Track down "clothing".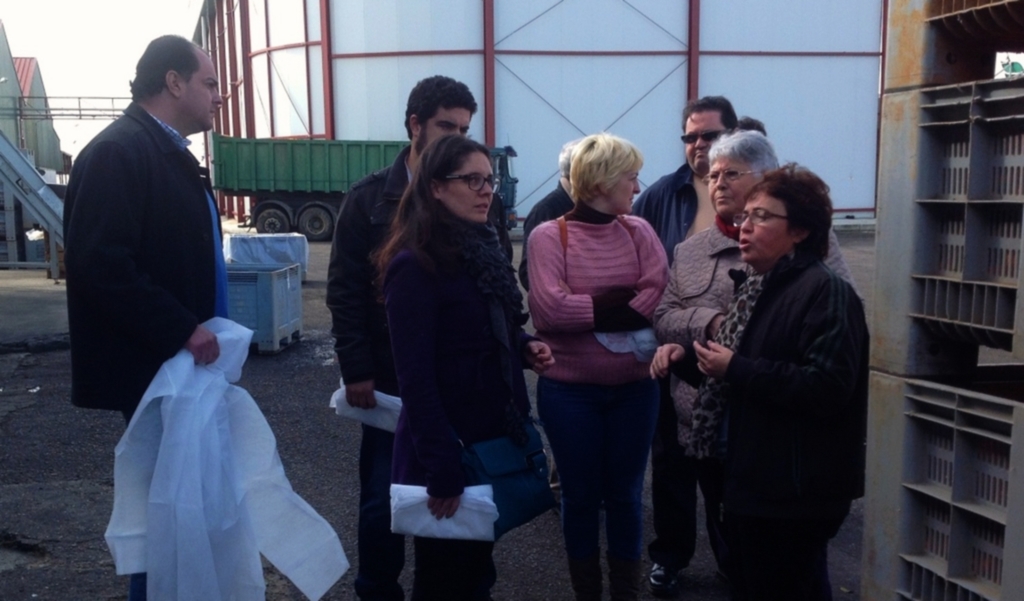
Tracked to Rect(684, 231, 871, 600).
